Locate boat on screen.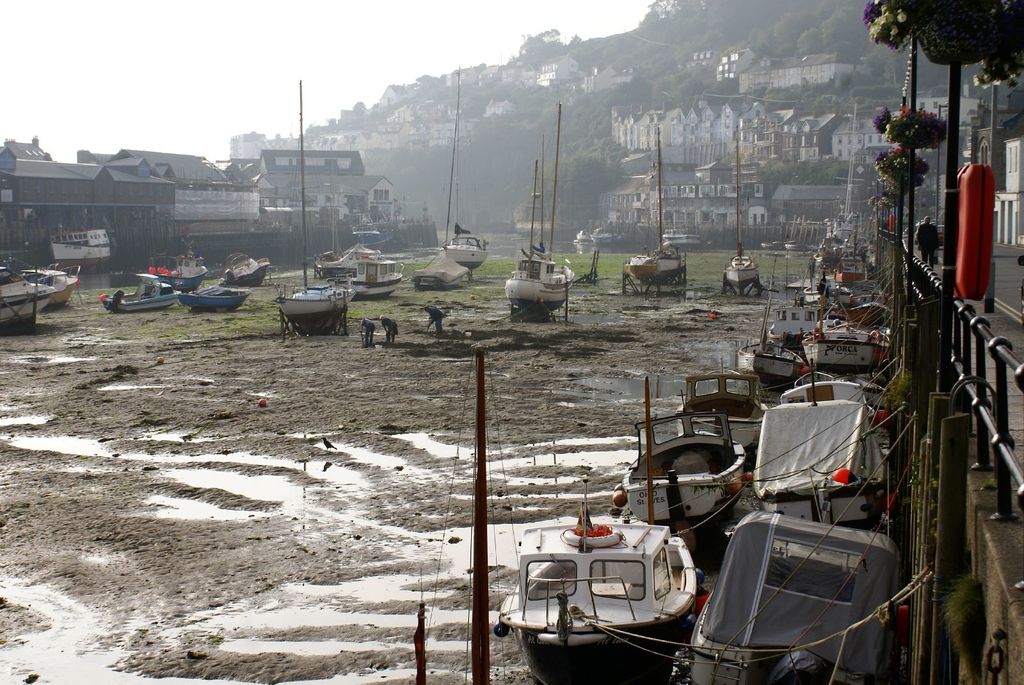
On screen at box(503, 485, 715, 657).
